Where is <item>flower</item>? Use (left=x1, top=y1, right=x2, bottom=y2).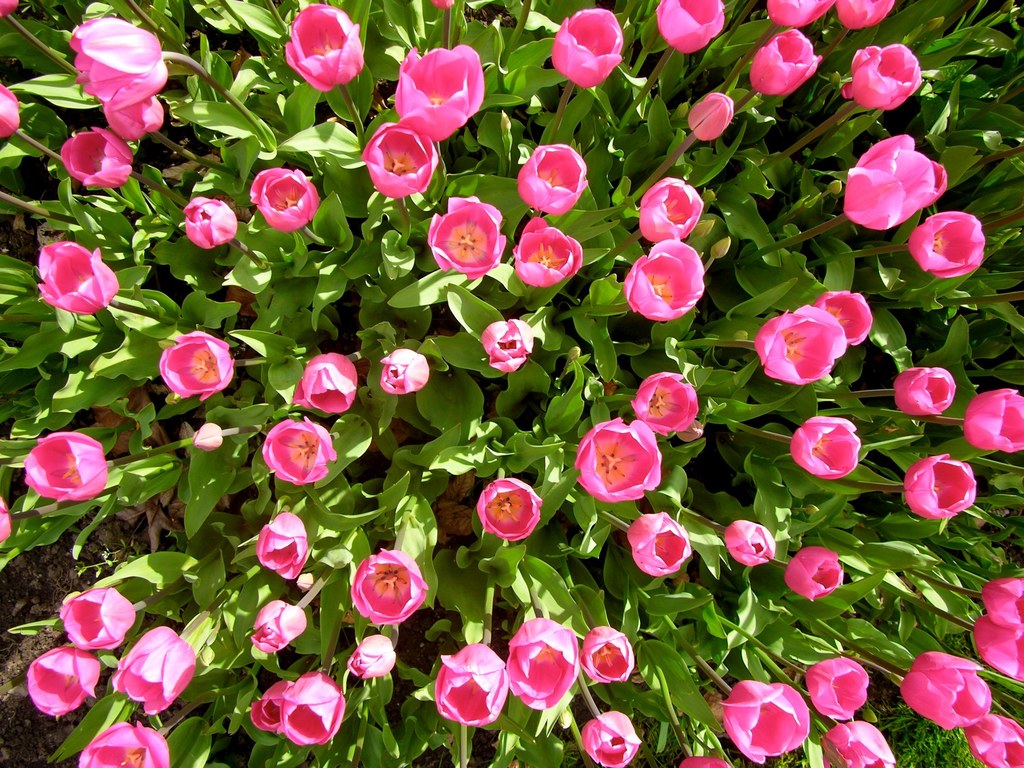
(left=293, top=359, right=362, bottom=413).
